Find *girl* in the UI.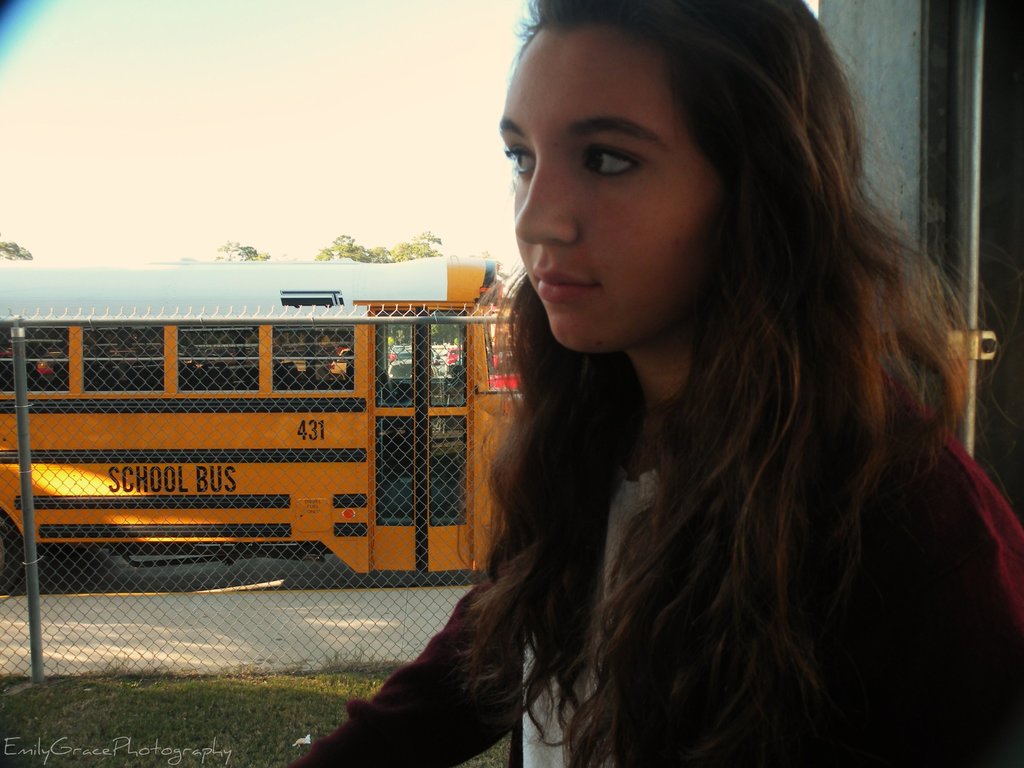
UI element at {"left": 290, "top": 0, "right": 1022, "bottom": 764}.
